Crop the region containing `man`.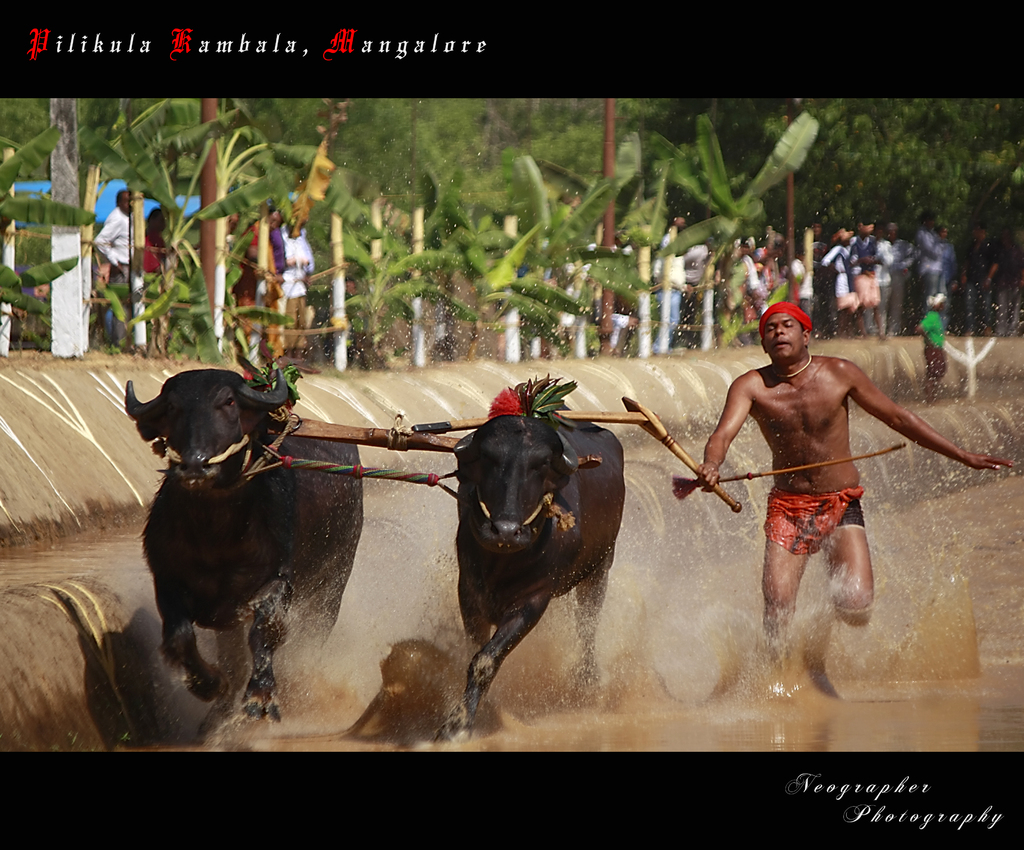
Crop region: locate(94, 187, 136, 348).
